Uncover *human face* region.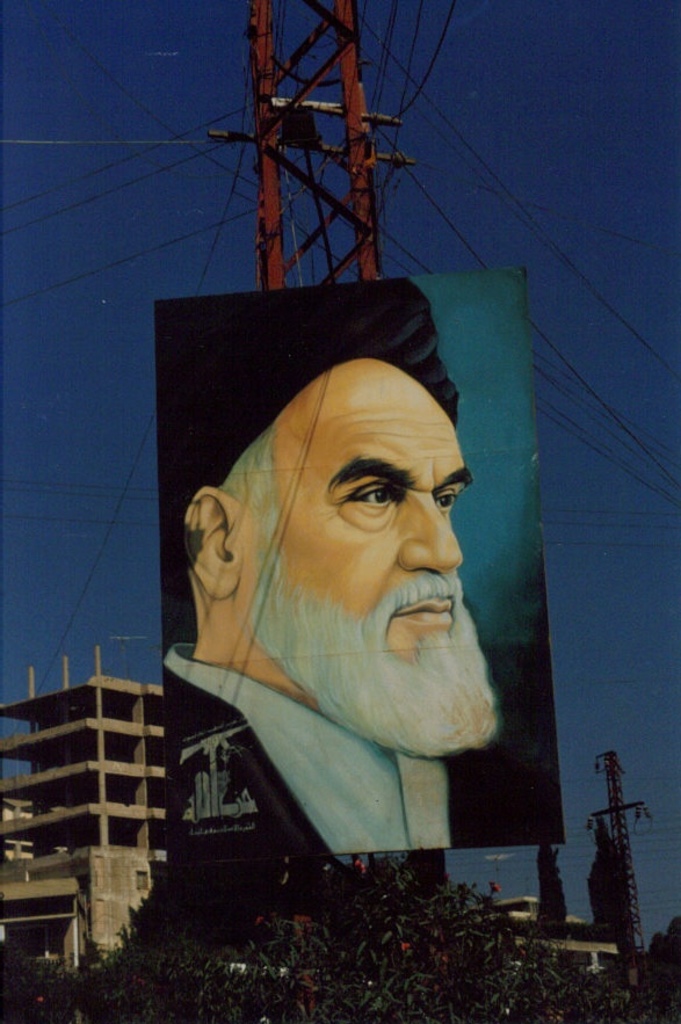
Uncovered: rect(239, 398, 469, 668).
